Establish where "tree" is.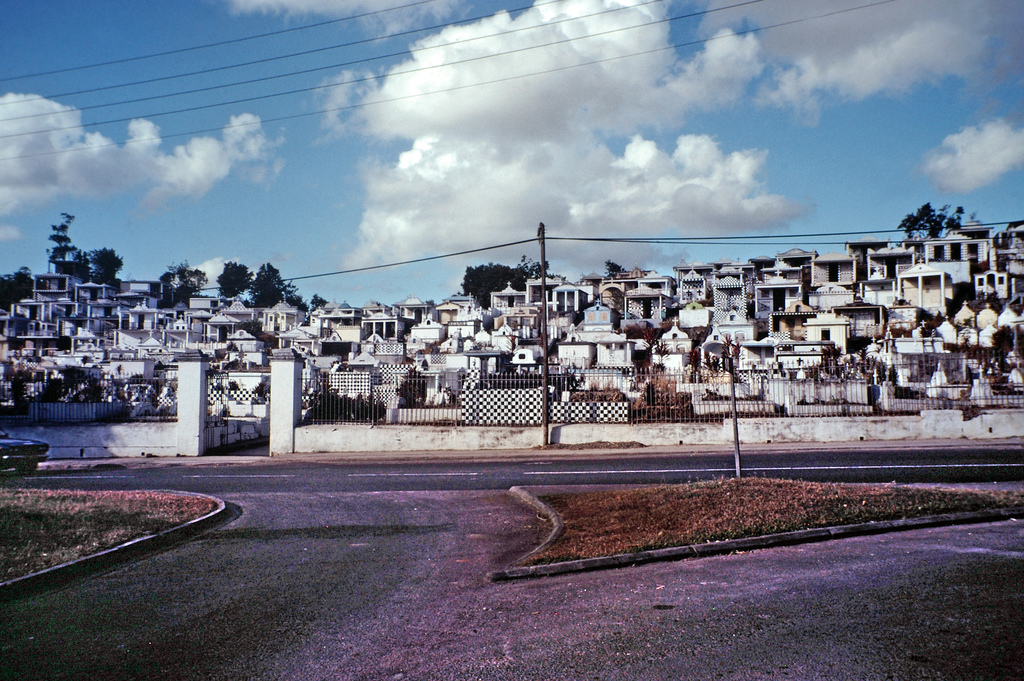
Established at select_region(215, 261, 254, 308).
